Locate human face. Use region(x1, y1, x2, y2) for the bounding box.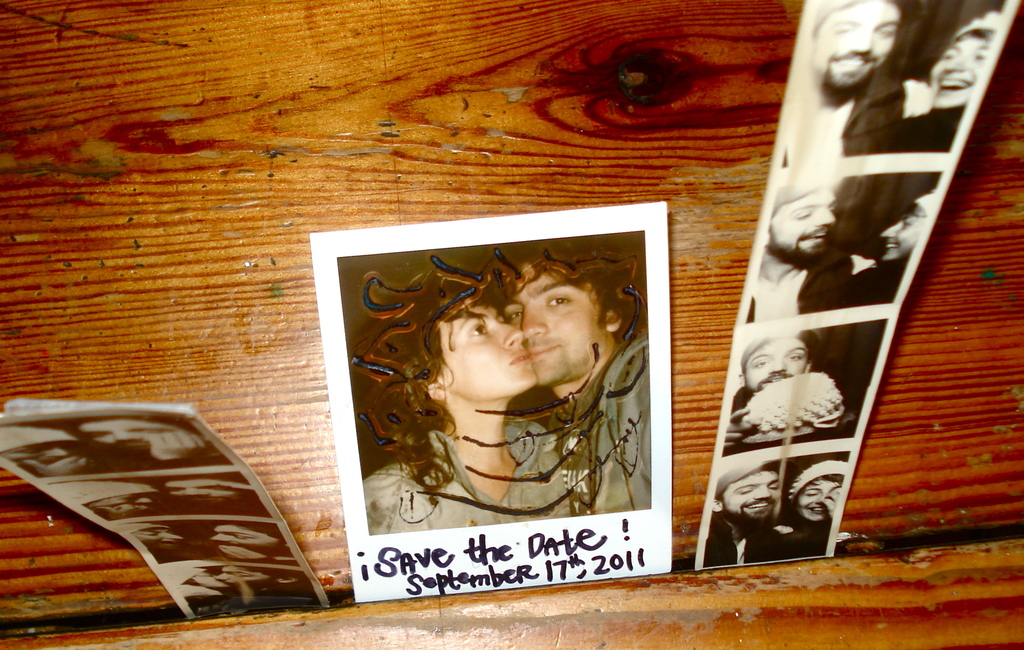
region(749, 337, 812, 391).
